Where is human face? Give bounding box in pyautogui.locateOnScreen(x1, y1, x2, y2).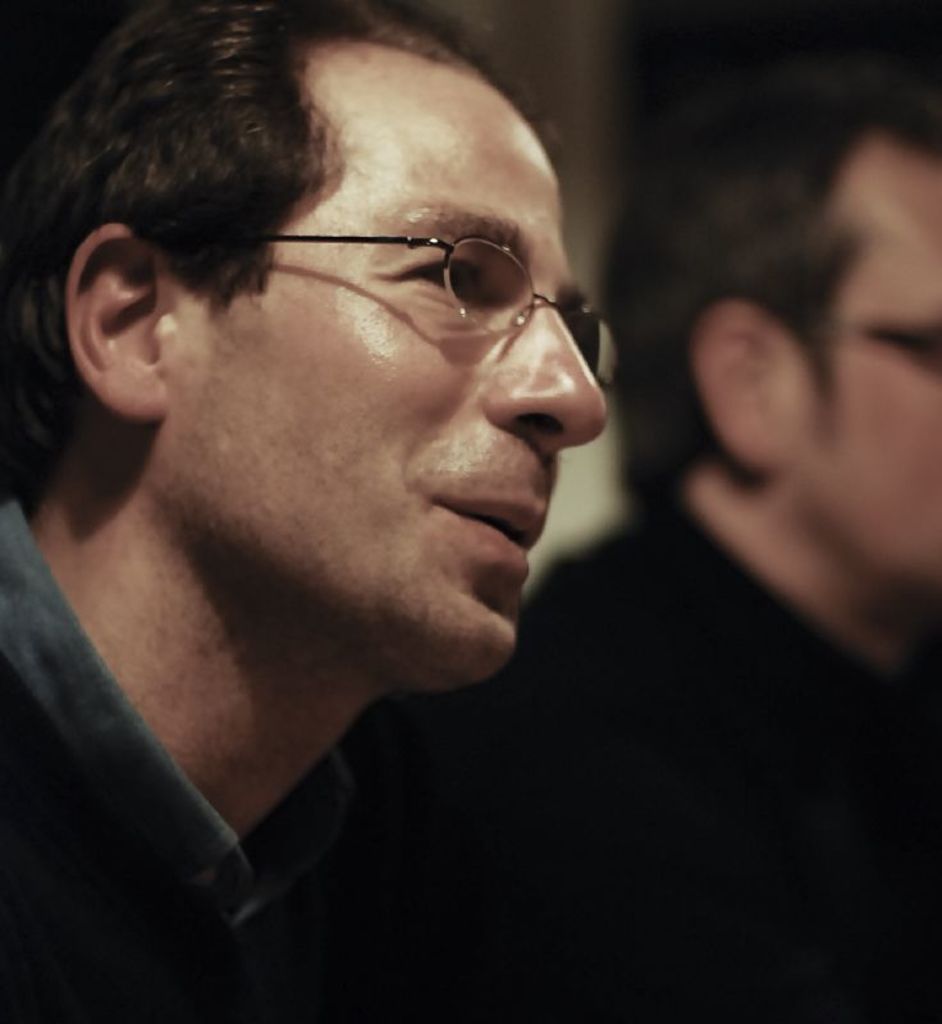
pyautogui.locateOnScreen(186, 88, 608, 676).
